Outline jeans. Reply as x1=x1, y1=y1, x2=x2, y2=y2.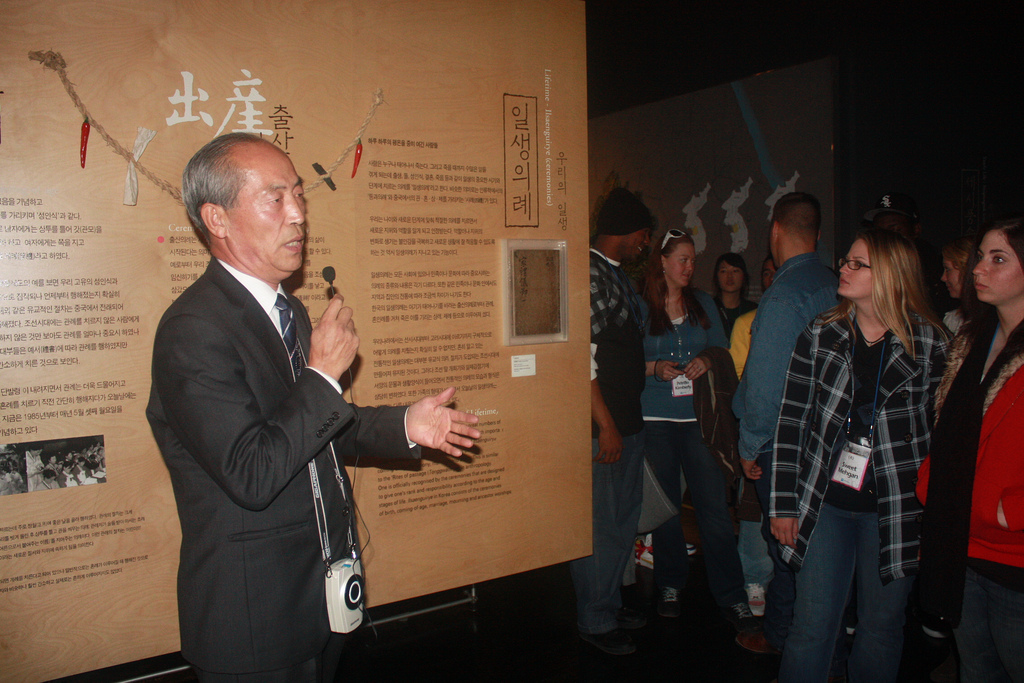
x1=956, y1=576, x2=1023, y2=682.
